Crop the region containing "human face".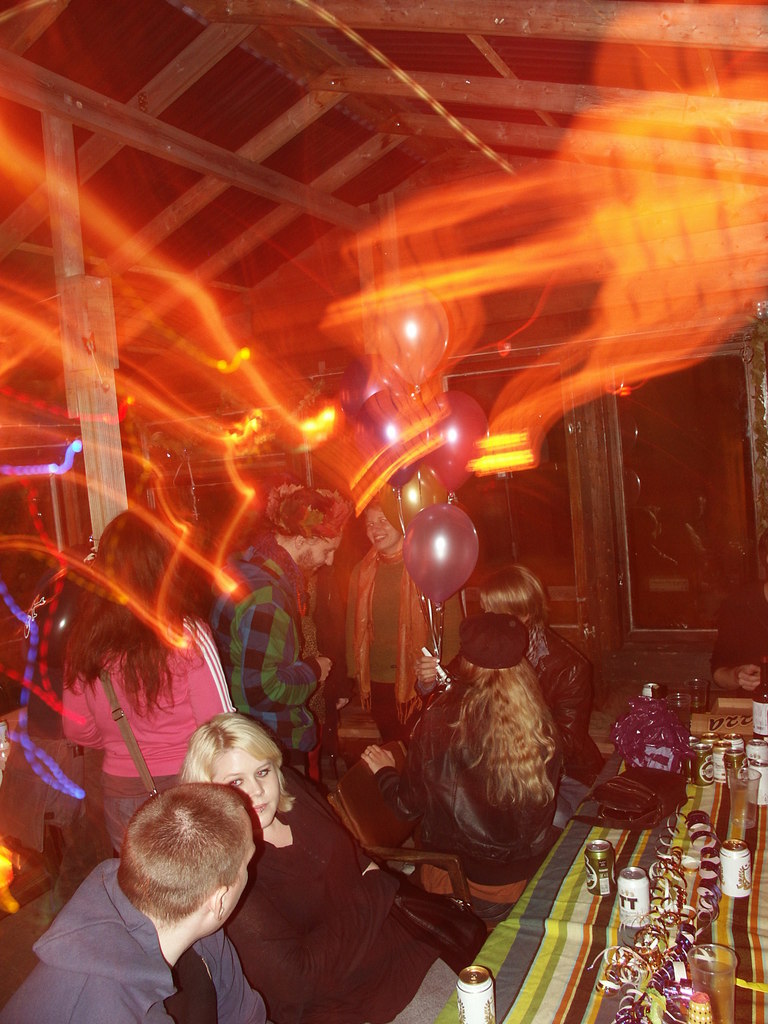
Crop region: box=[228, 832, 256, 909].
